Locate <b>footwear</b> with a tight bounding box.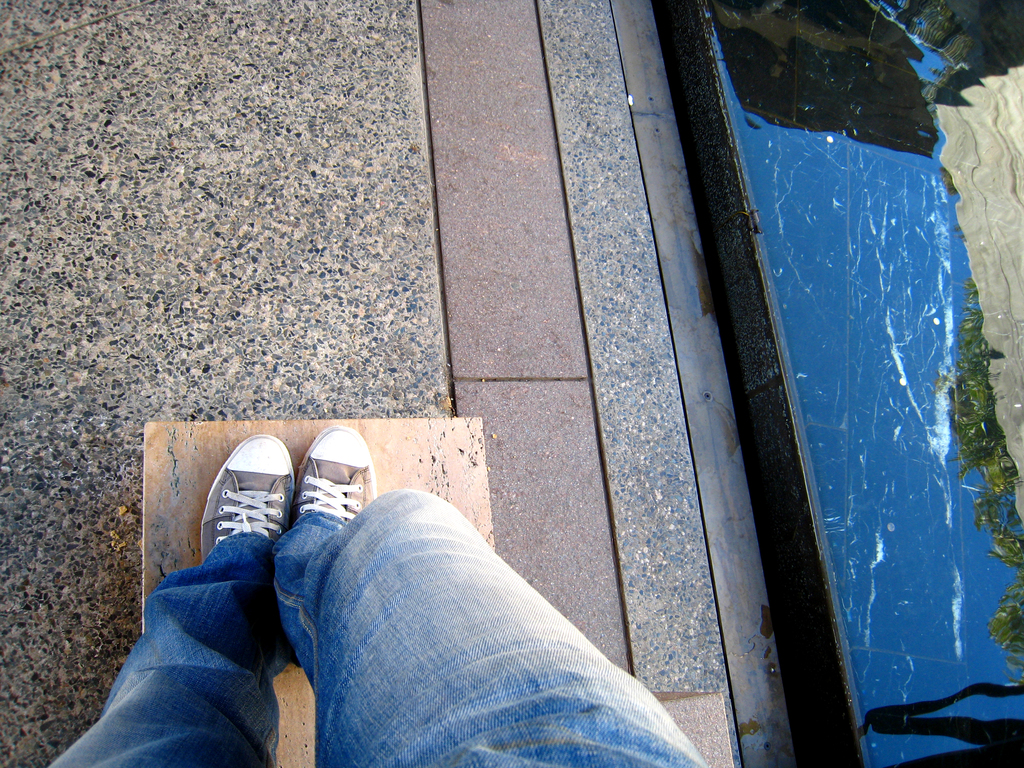
region(196, 433, 294, 570).
